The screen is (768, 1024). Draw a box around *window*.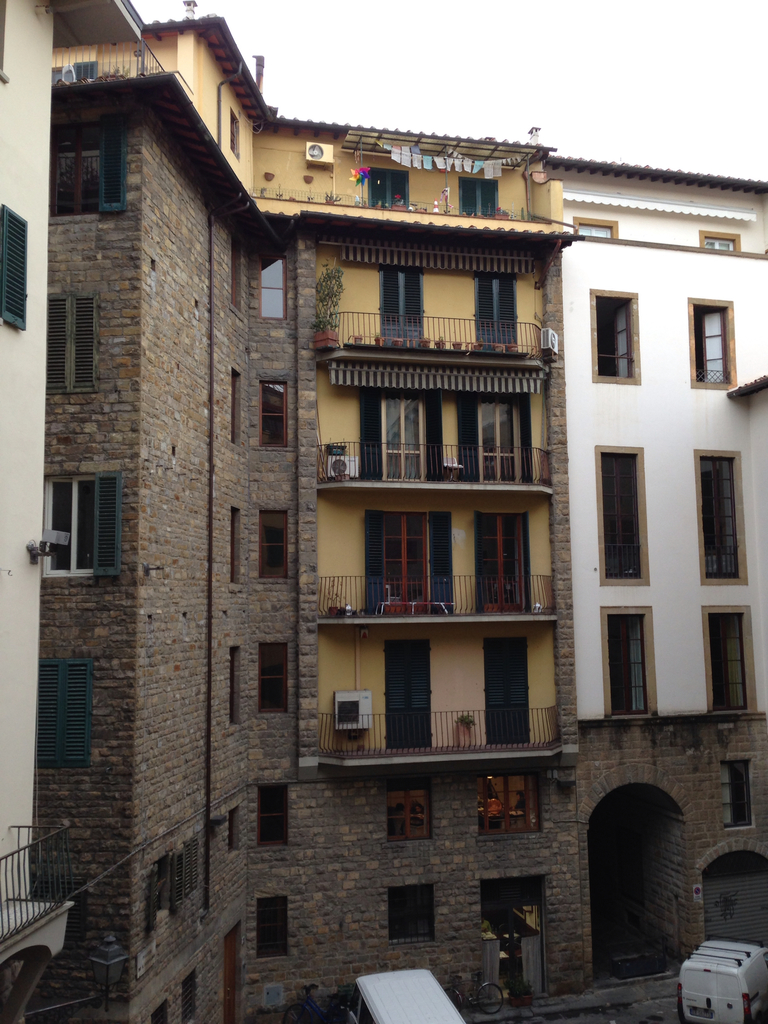
select_region(217, 104, 245, 156).
